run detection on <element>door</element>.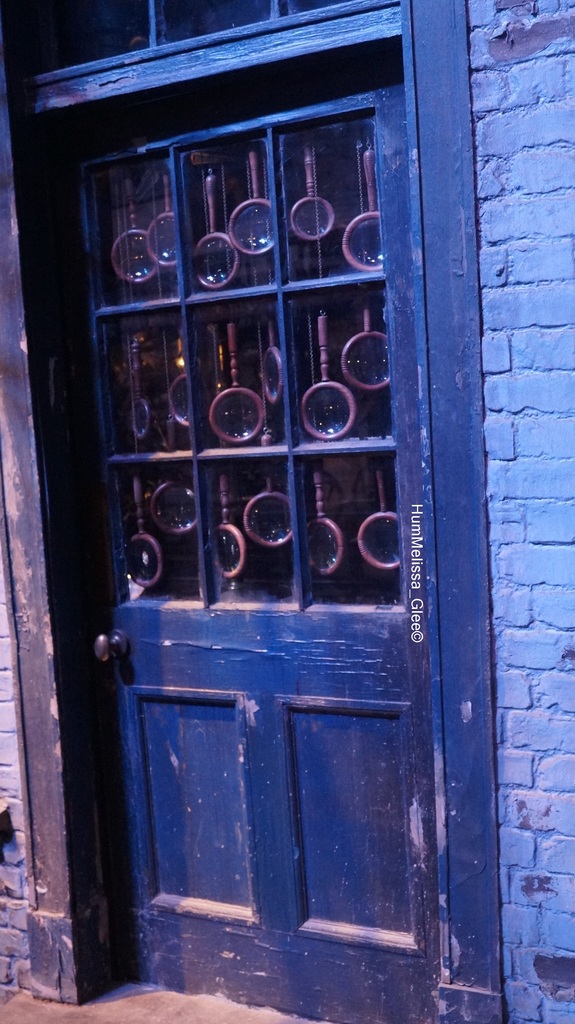
Result: 5/35/448/1022.
